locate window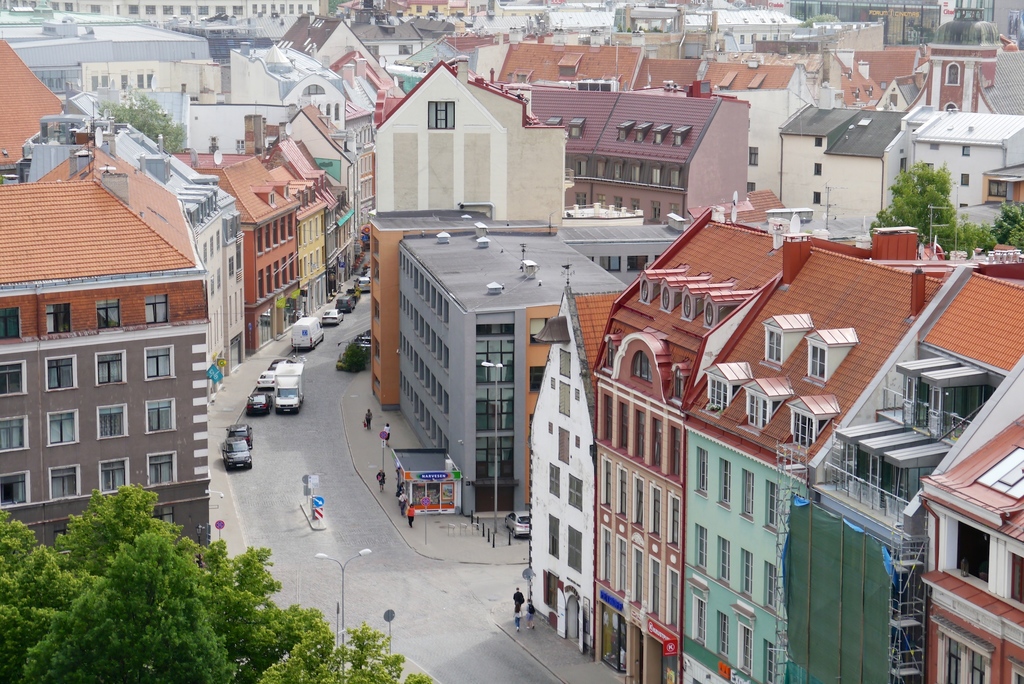
{"x1": 44, "y1": 357, "x2": 77, "y2": 393}
